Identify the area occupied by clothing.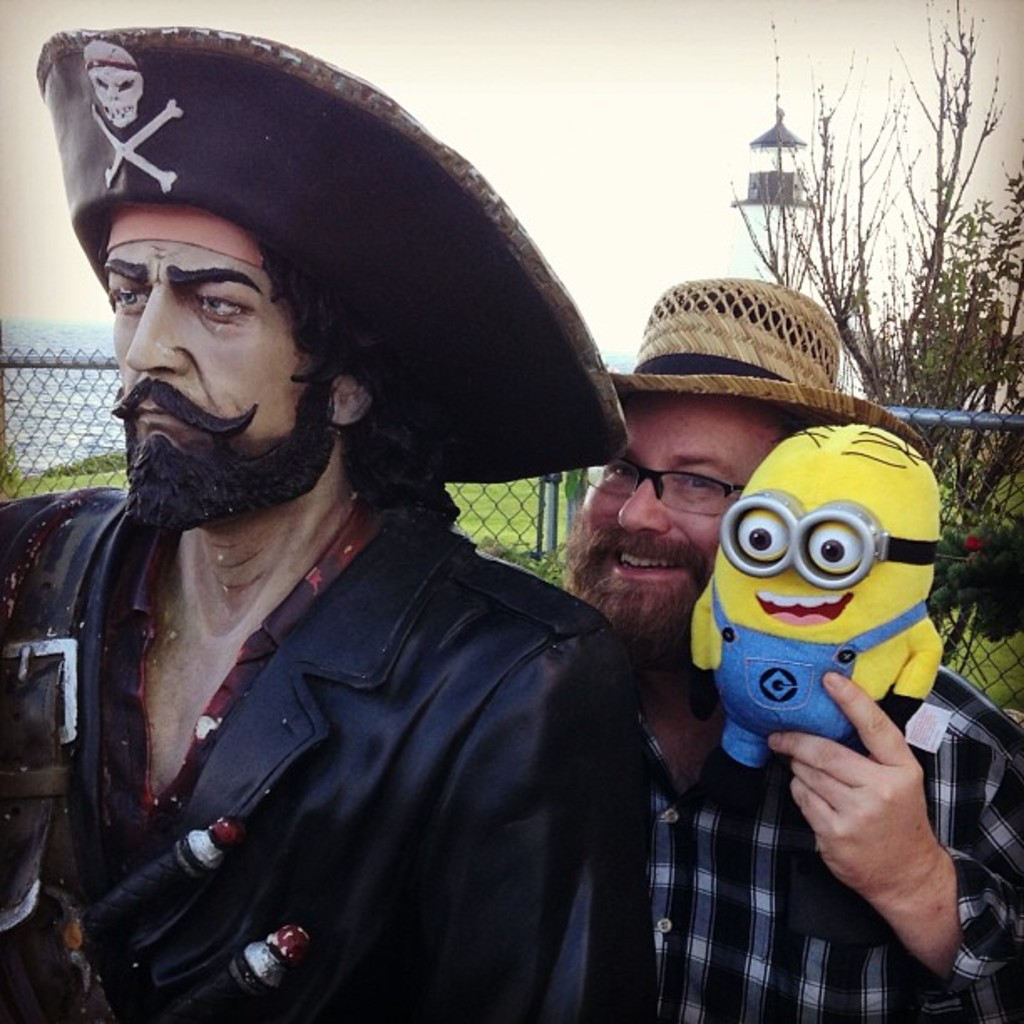
Area: [626, 656, 1022, 1022].
